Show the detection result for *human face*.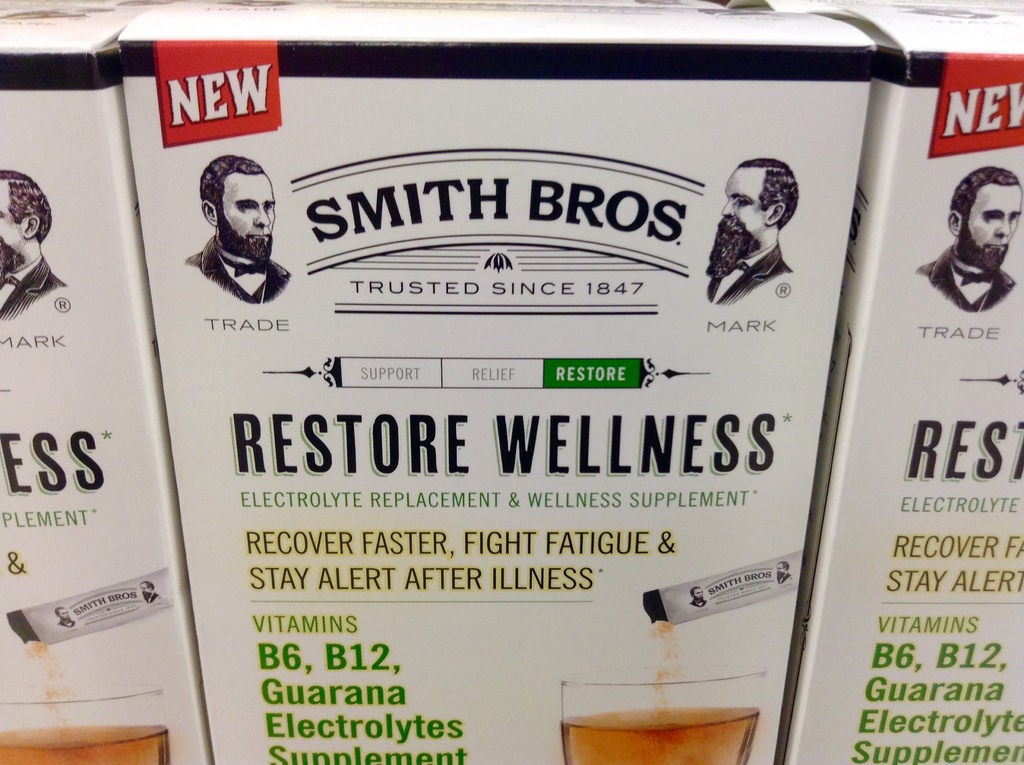
{"left": 0, "top": 186, "right": 20, "bottom": 240}.
